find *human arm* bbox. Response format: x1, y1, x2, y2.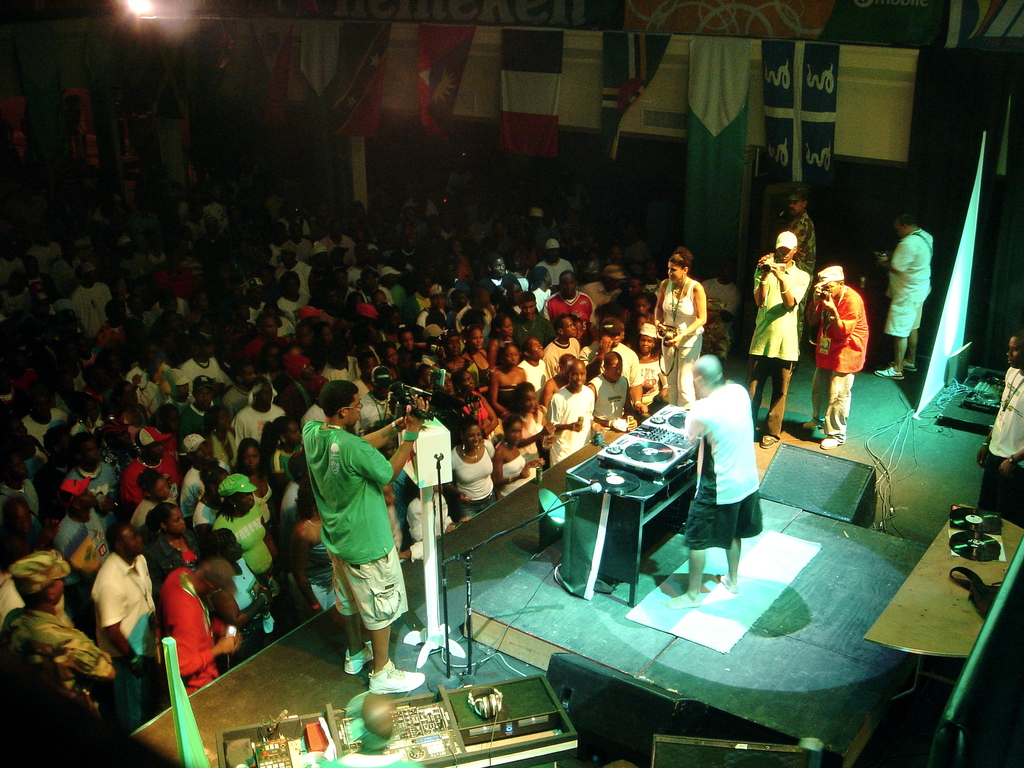
355, 399, 426, 485.
